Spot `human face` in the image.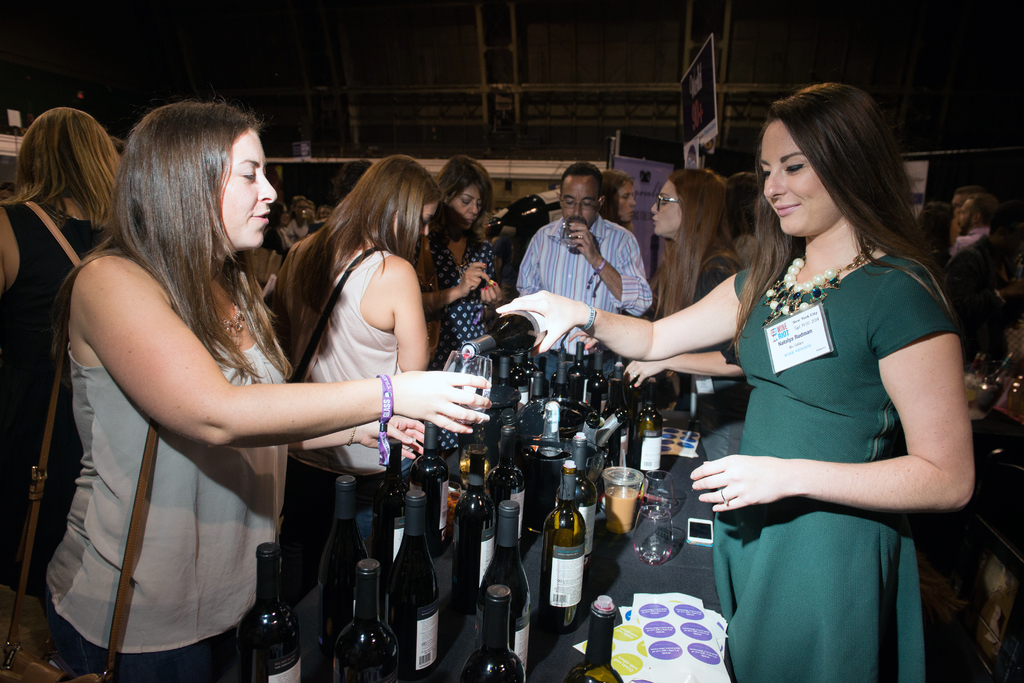
`human face` found at 447 180 484 236.
